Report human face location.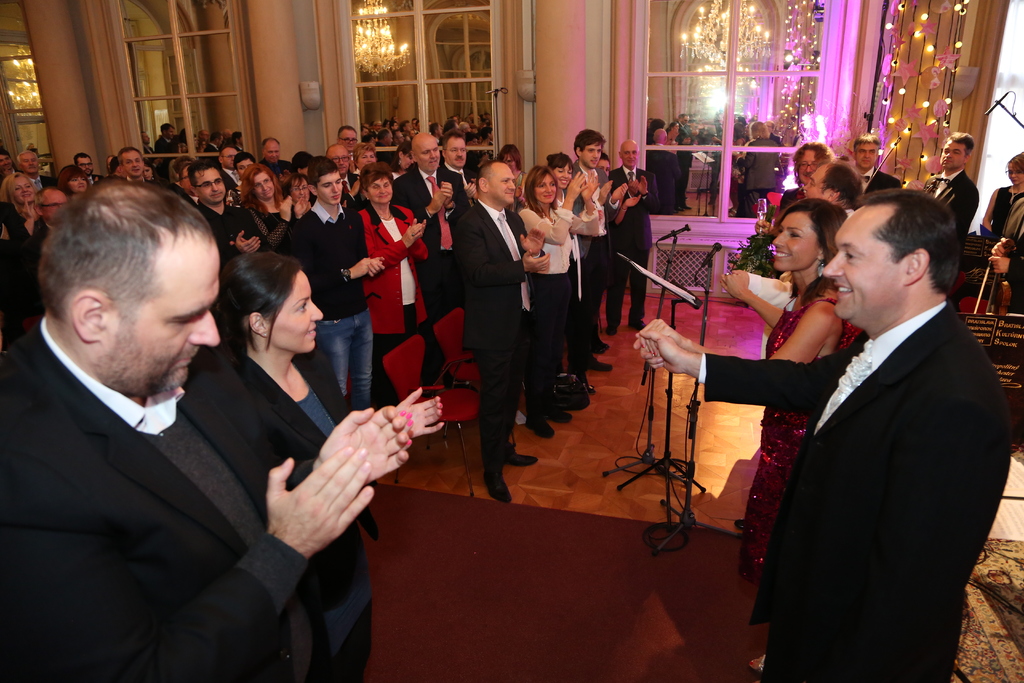
Report: bbox(681, 115, 689, 124).
